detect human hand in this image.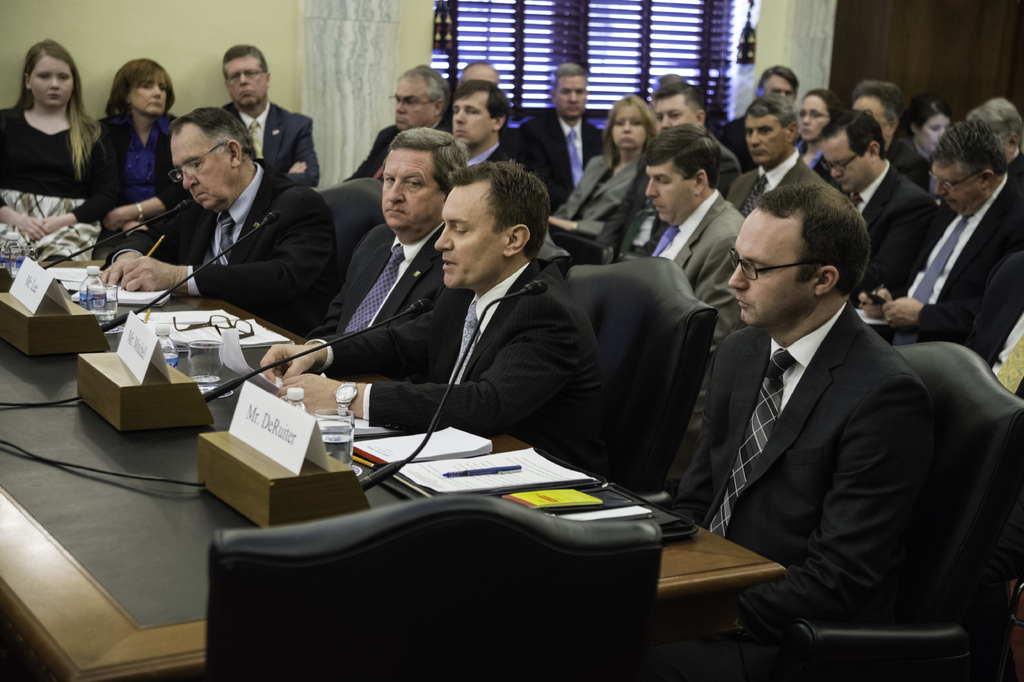
Detection: {"x1": 548, "y1": 214, "x2": 573, "y2": 230}.
